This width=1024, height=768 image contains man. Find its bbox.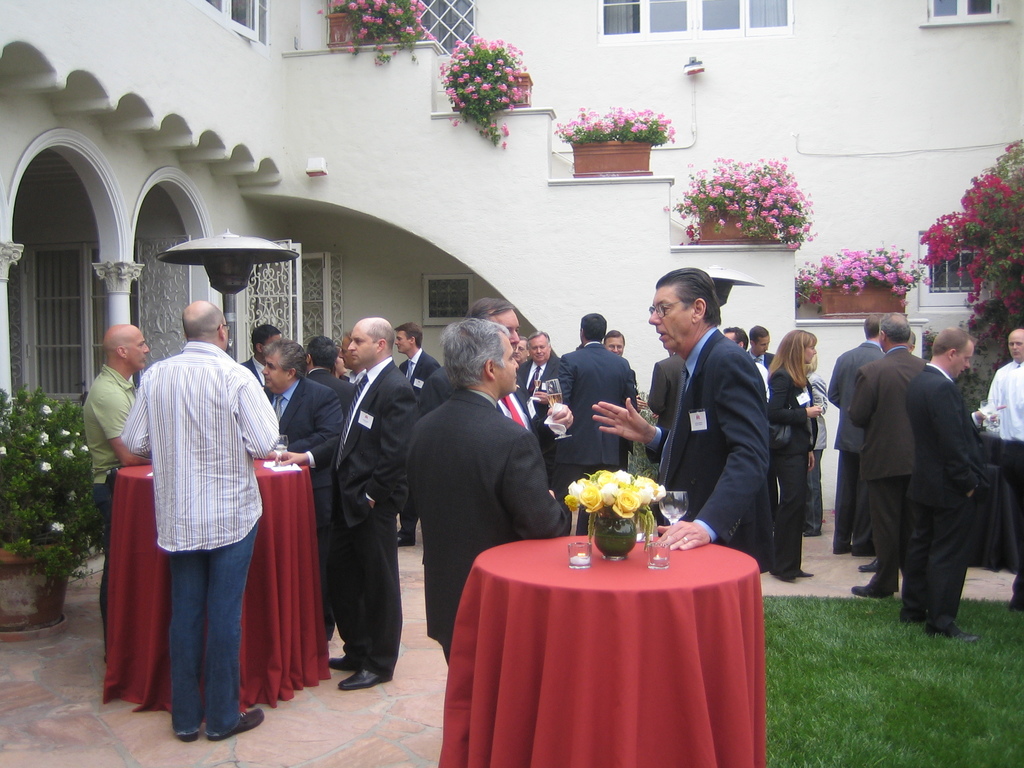
<bbox>592, 265, 765, 575</bbox>.
